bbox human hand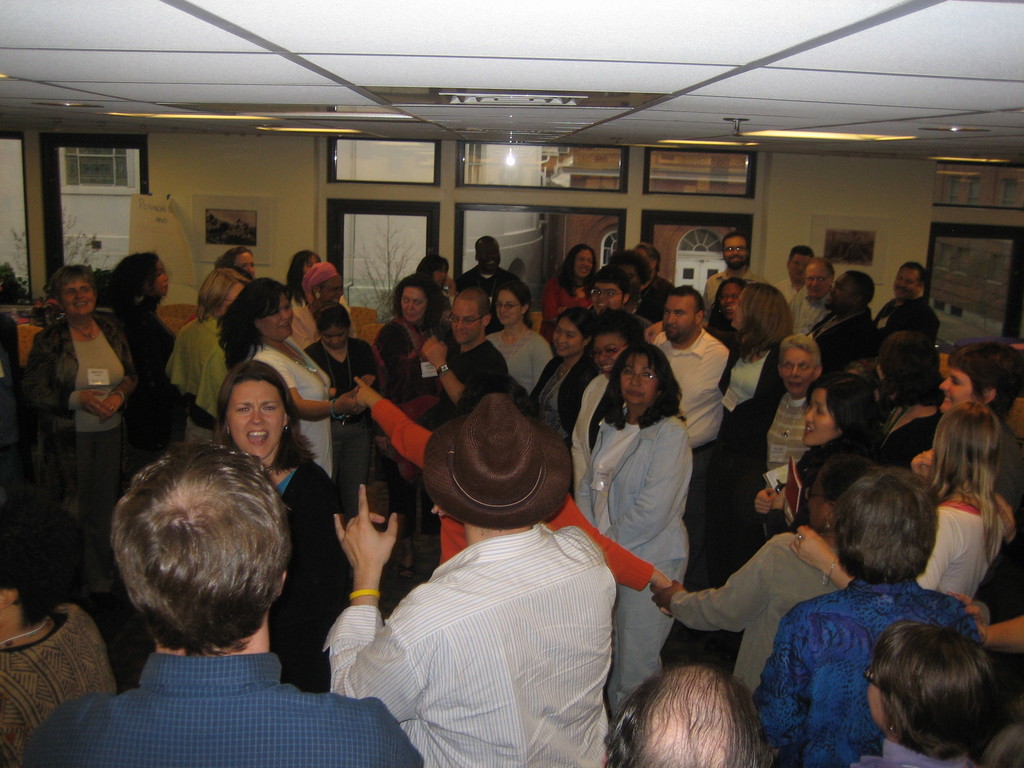
l=356, t=379, r=382, b=408
